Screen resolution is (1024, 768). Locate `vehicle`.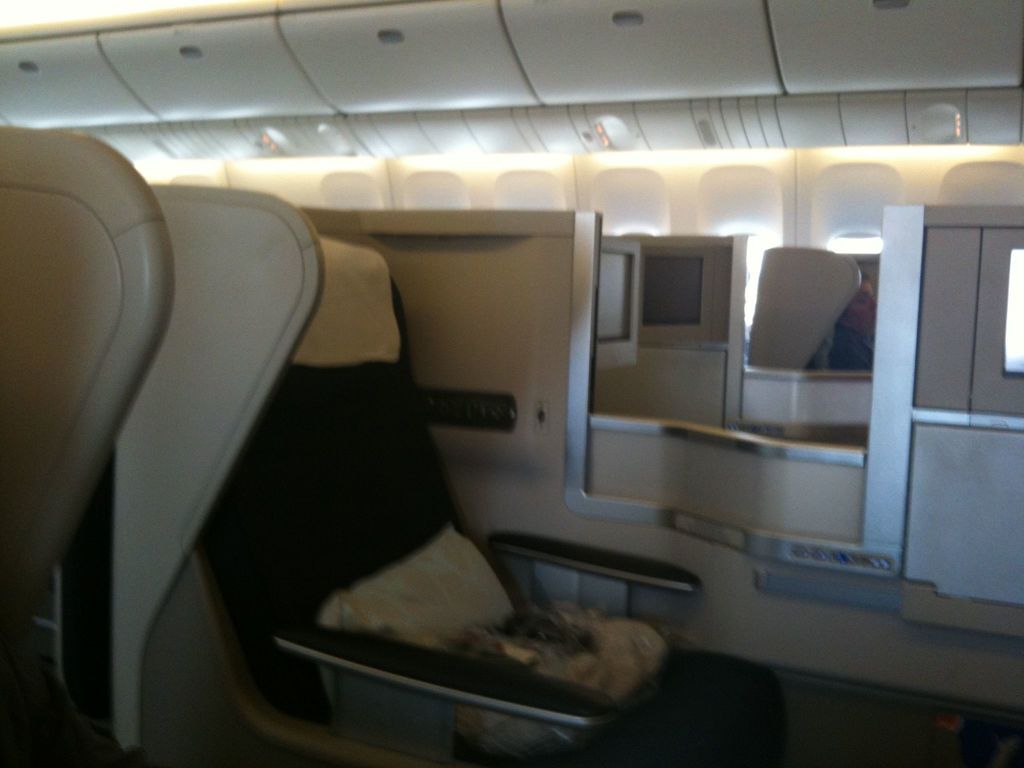
box=[0, 0, 1023, 767].
